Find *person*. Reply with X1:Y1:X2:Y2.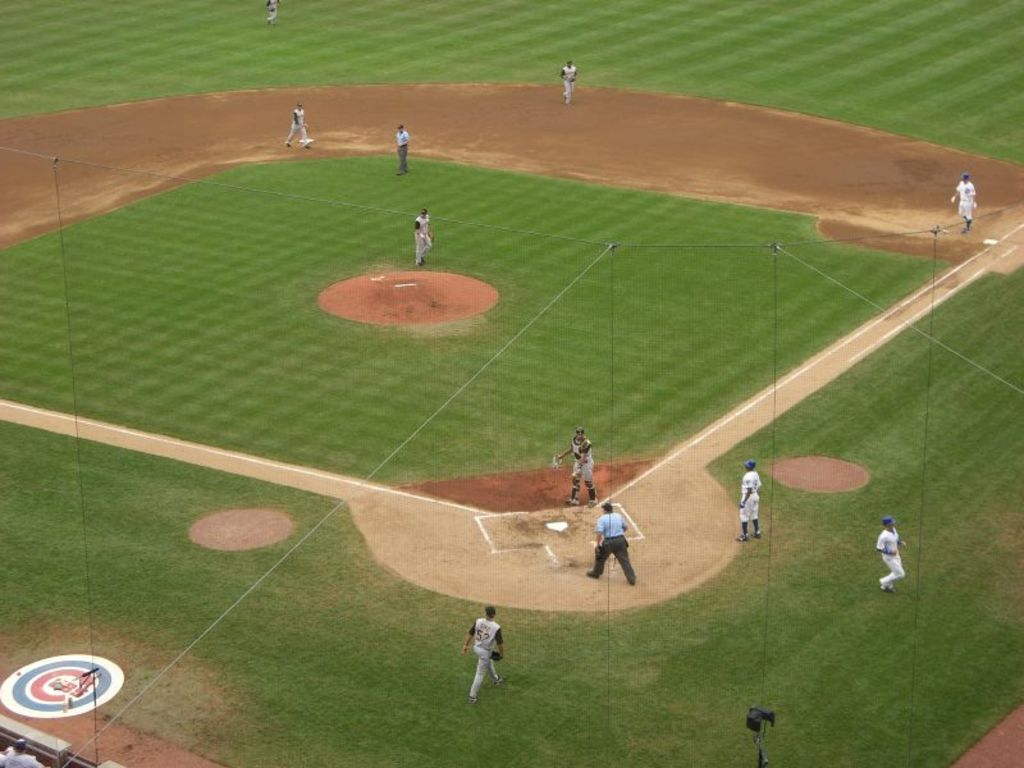
594:507:654:602.
